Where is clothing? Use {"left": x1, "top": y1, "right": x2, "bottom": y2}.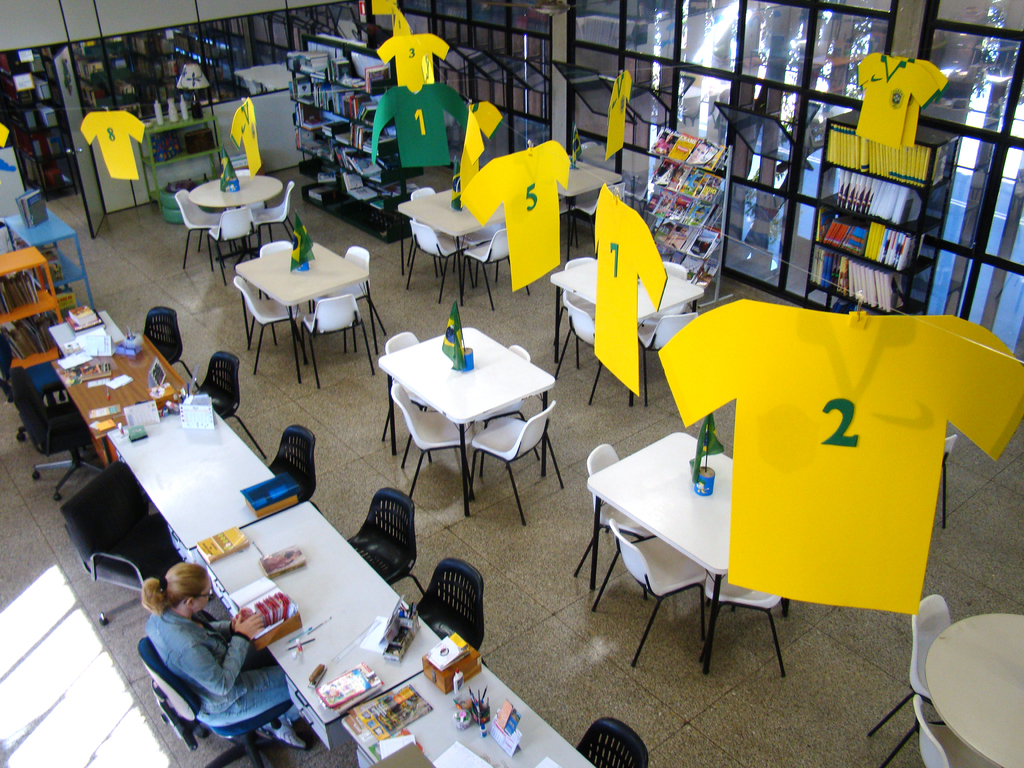
{"left": 854, "top": 49, "right": 938, "bottom": 152}.
